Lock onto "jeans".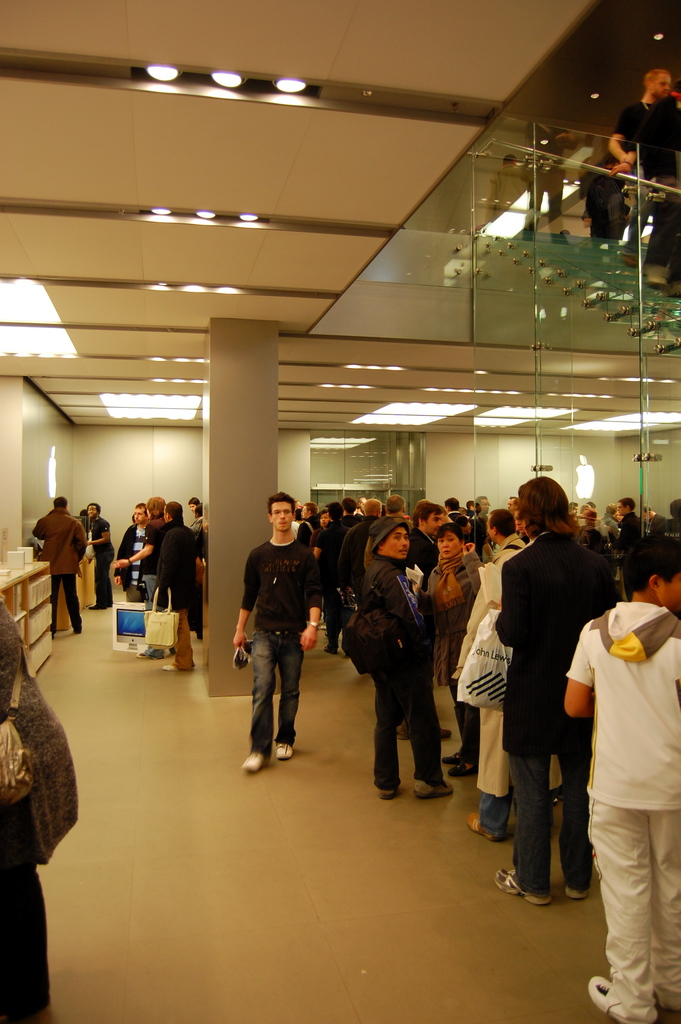
Locked: (1,858,49,1011).
